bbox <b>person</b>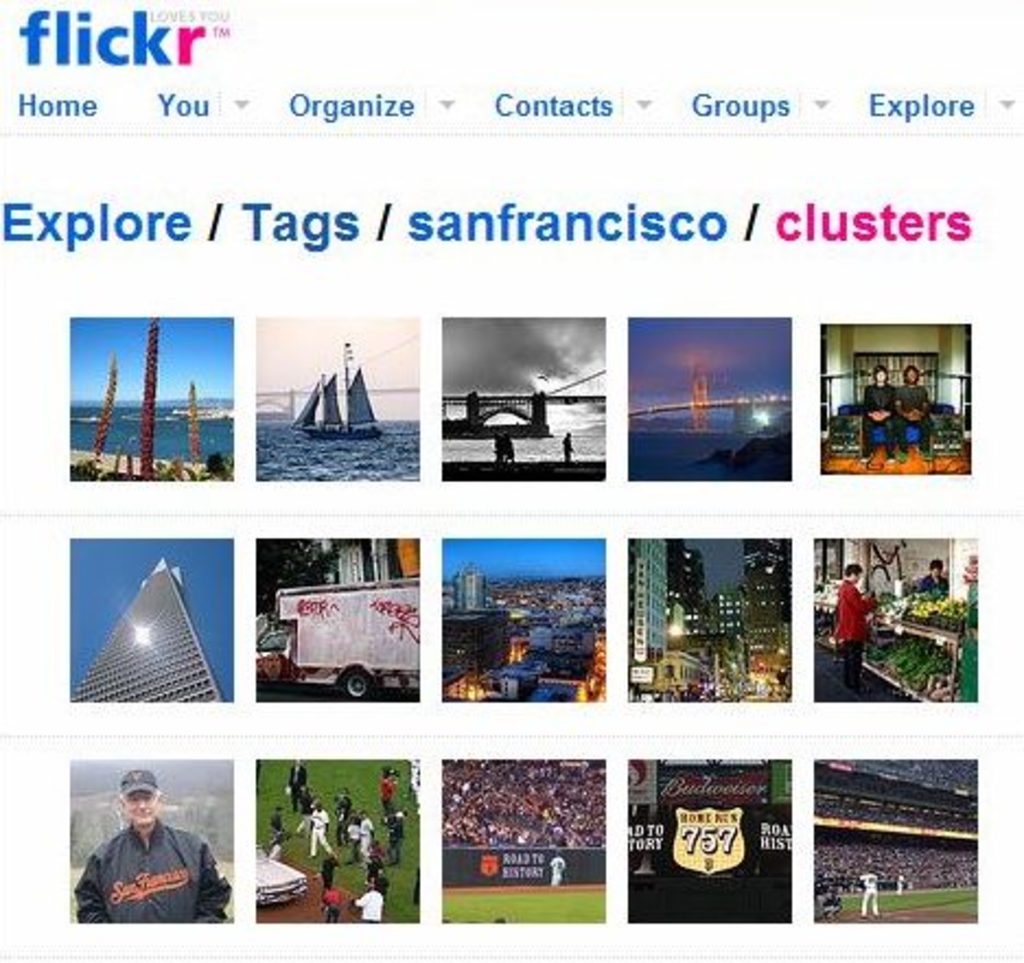
895/361/941/462
